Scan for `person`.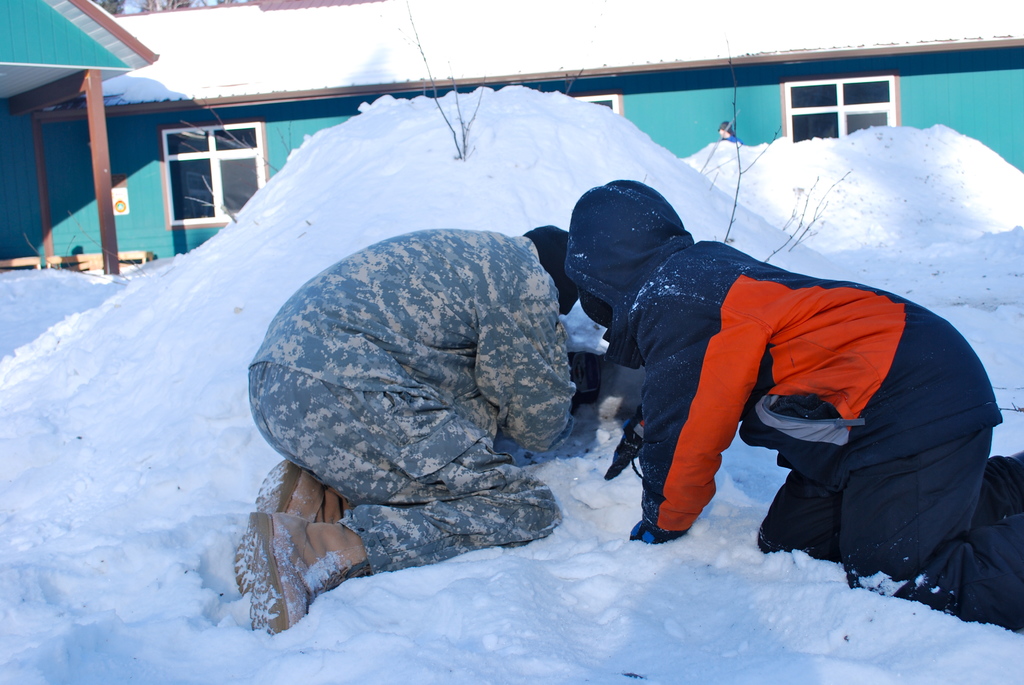
Scan result: crop(560, 177, 1023, 631).
